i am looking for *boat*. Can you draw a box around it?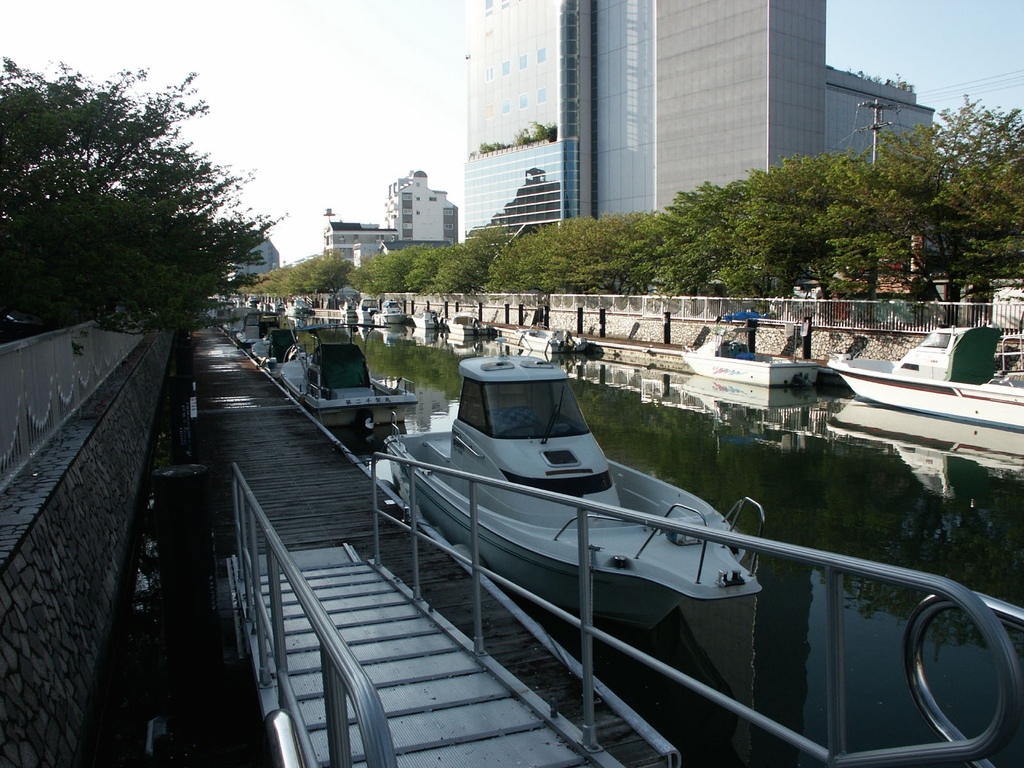
Sure, the bounding box is BBox(385, 326, 762, 626).
